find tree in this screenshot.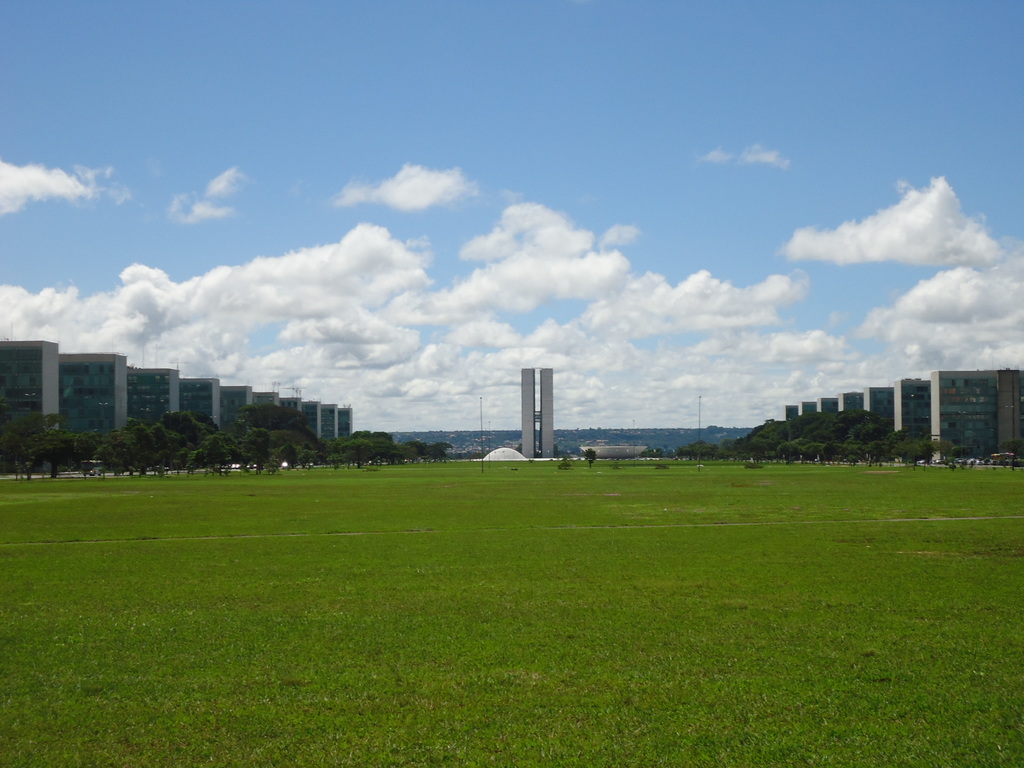
The bounding box for tree is [left=753, top=426, right=775, bottom=456].
